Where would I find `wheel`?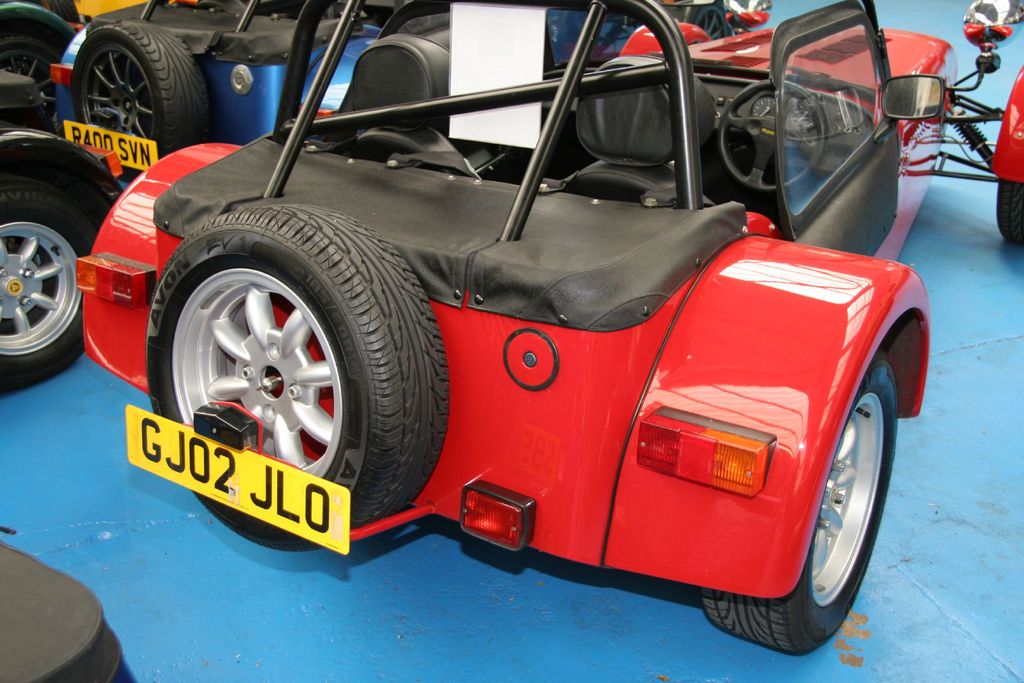
At 0:177:101:408.
